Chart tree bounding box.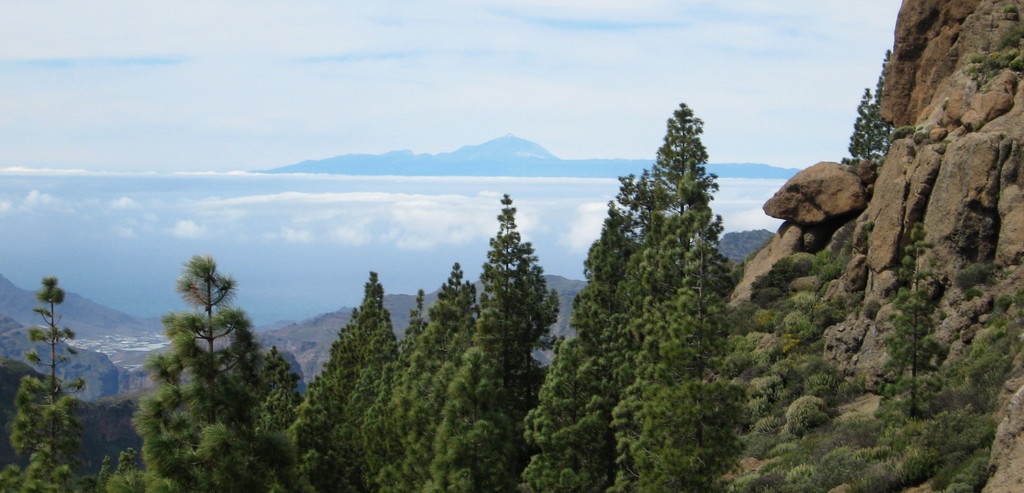
Charted: pyautogui.locateOnScreen(876, 226, 947, 414).
